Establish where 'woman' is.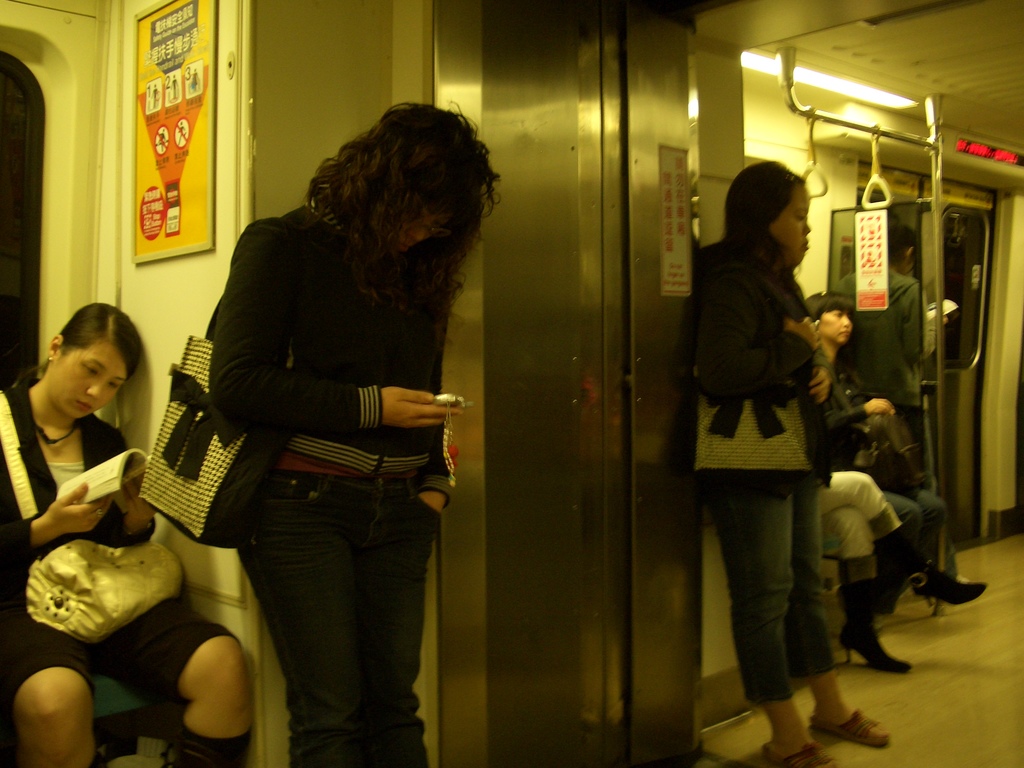
Established at left=798, top=291, right=953, bottom=553.
